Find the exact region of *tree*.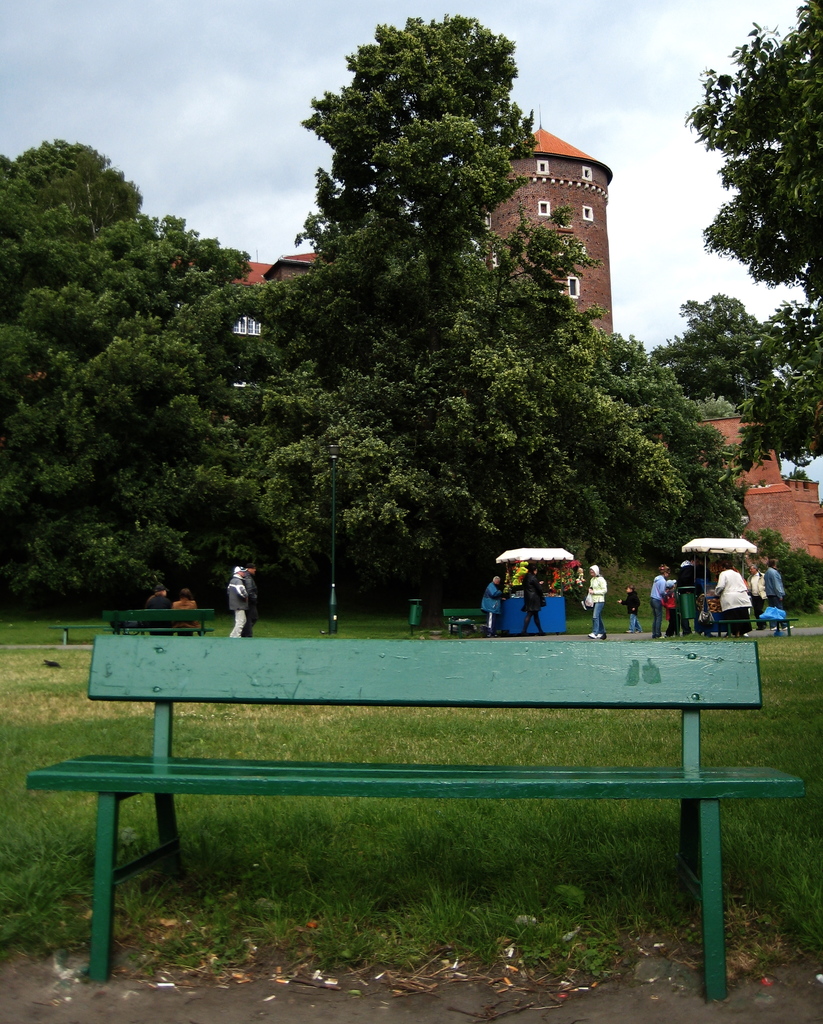
Exact region: 0,134,259,616.
